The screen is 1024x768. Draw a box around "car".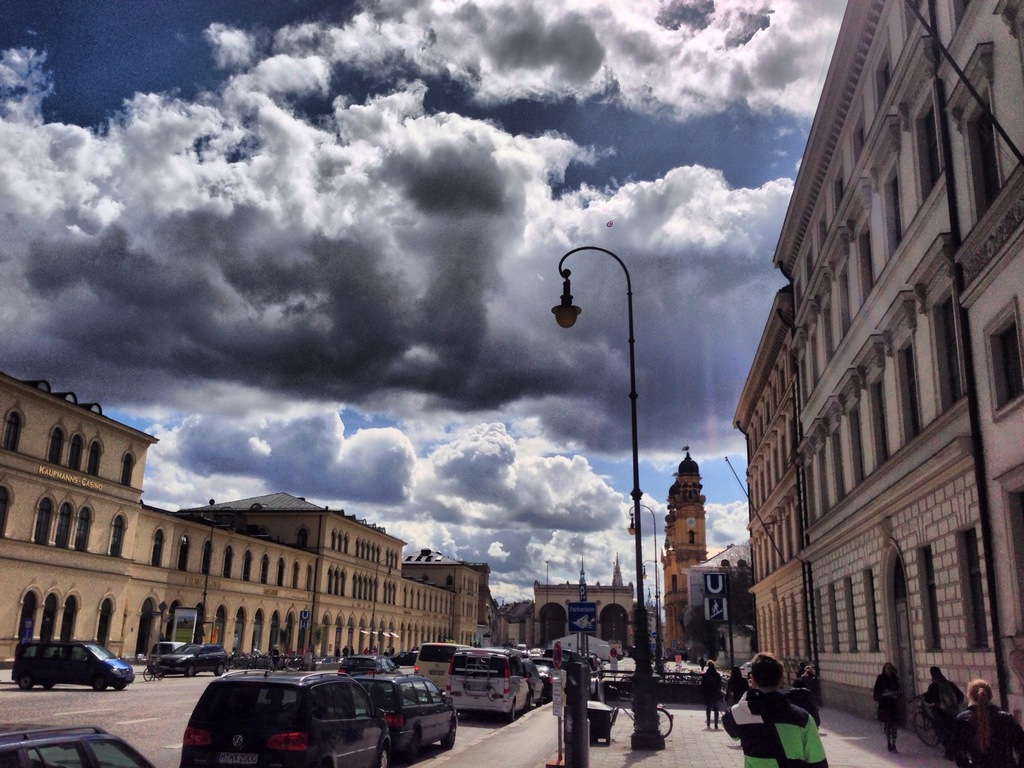
[left=0, top=724, right=152, bottom=767].
